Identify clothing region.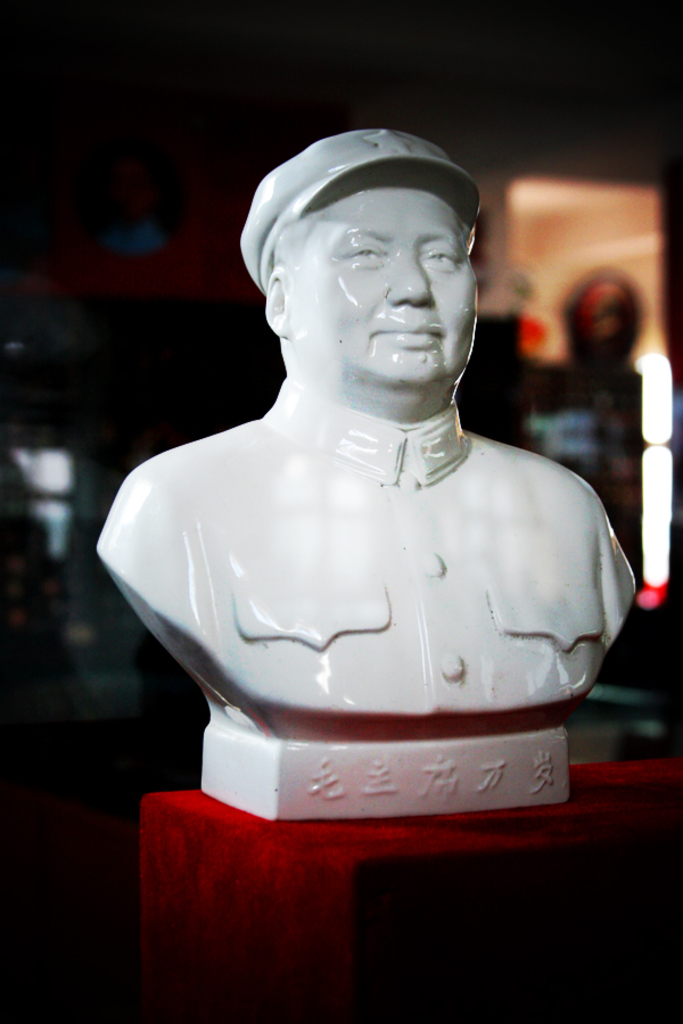
Region: 91,382,635,735.
